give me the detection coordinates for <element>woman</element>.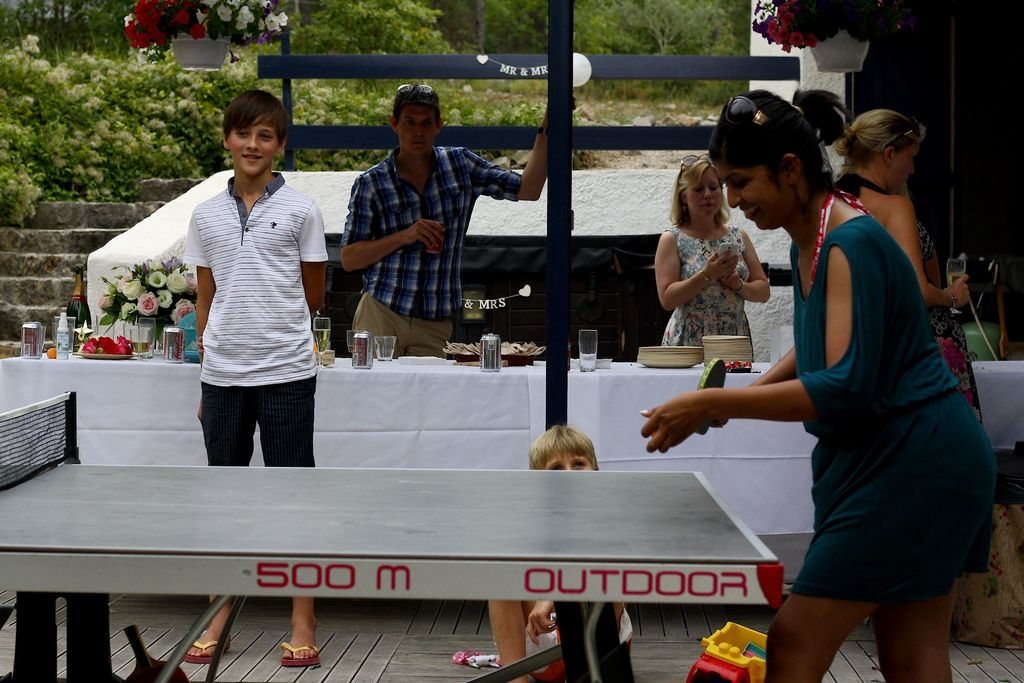
detection(825, 104, 990, 427).
